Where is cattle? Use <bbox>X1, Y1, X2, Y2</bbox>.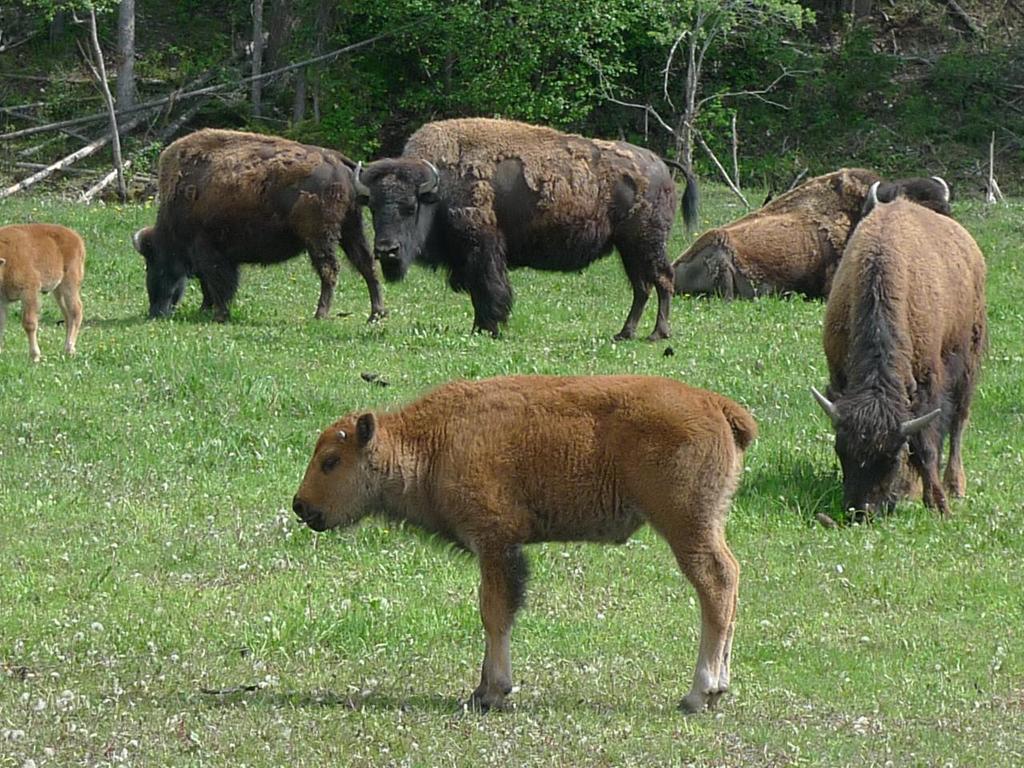
<bbox>343, 110, 697, 342</bbox>.
